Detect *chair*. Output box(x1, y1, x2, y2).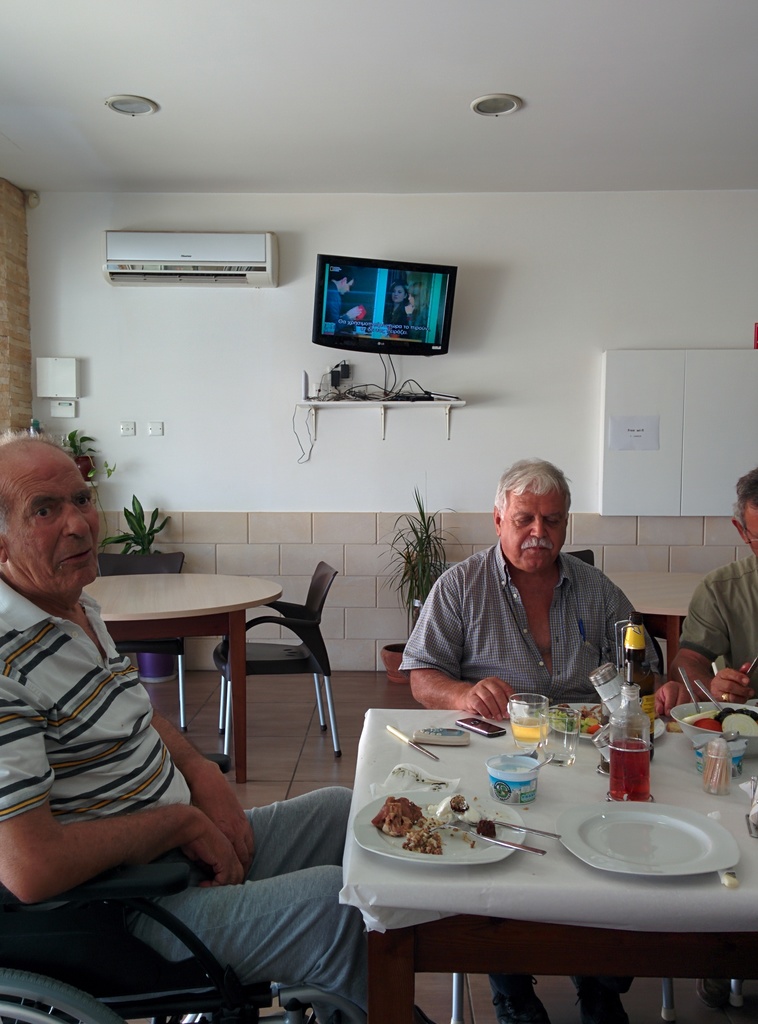
box(448, 547, 681, 1020).
